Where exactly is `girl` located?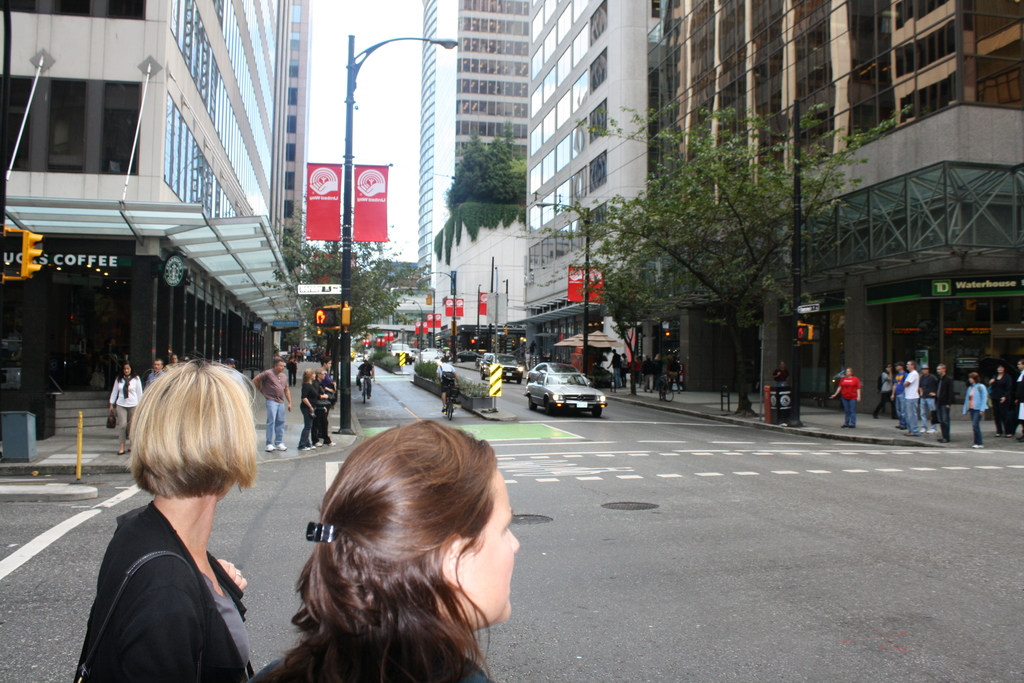
Its bounding box is [x1=79, y1=361, x2=269, y2=682].
